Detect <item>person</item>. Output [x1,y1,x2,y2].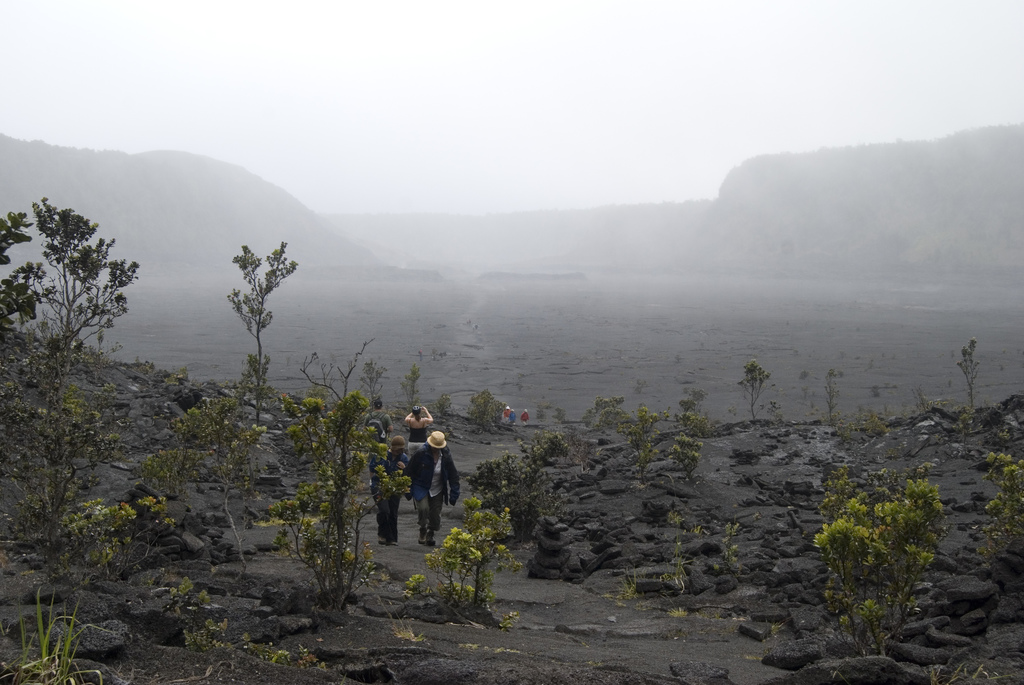
[376,436,413,546].
